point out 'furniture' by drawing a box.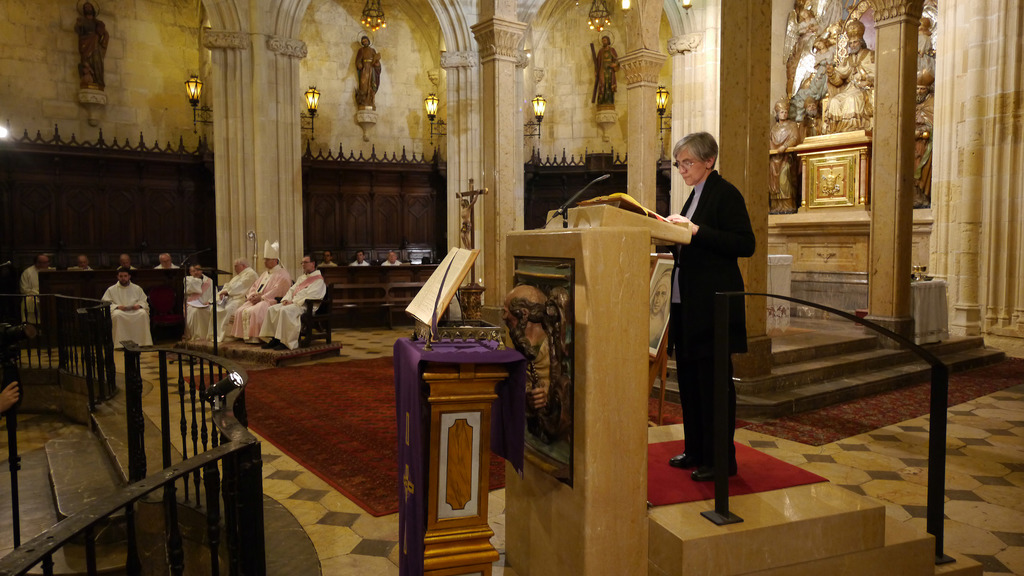
box(303, 282, 335, 345).
